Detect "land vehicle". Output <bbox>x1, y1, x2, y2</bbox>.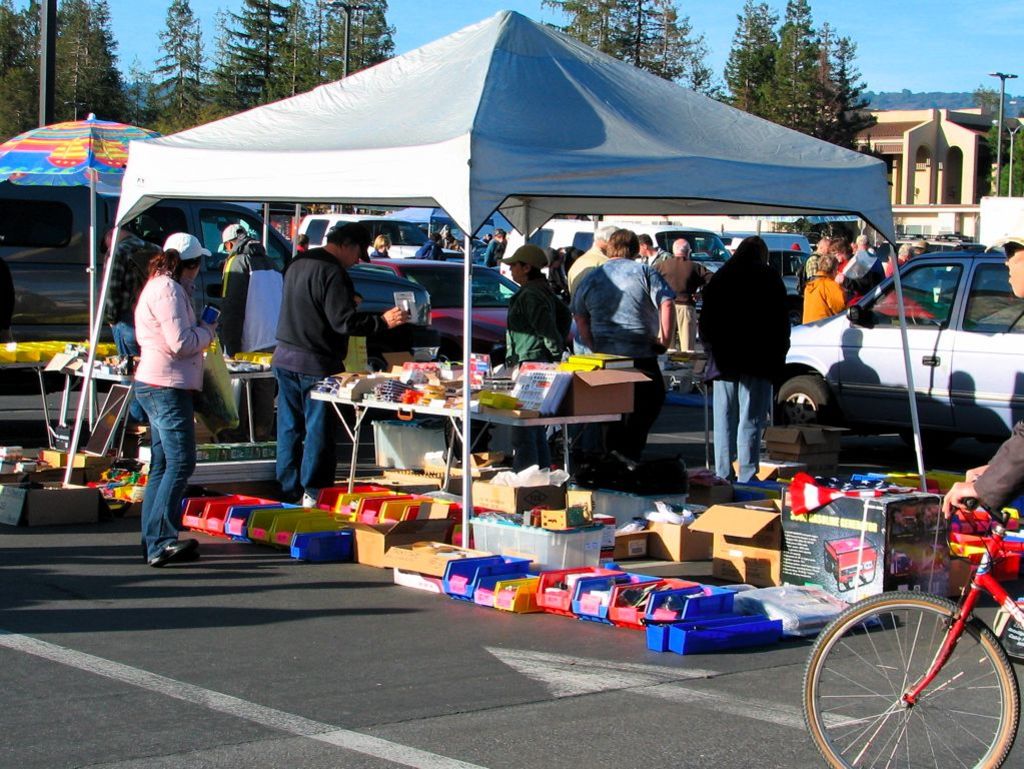
<bbox>503, 220, 732, 295</bbox>.
